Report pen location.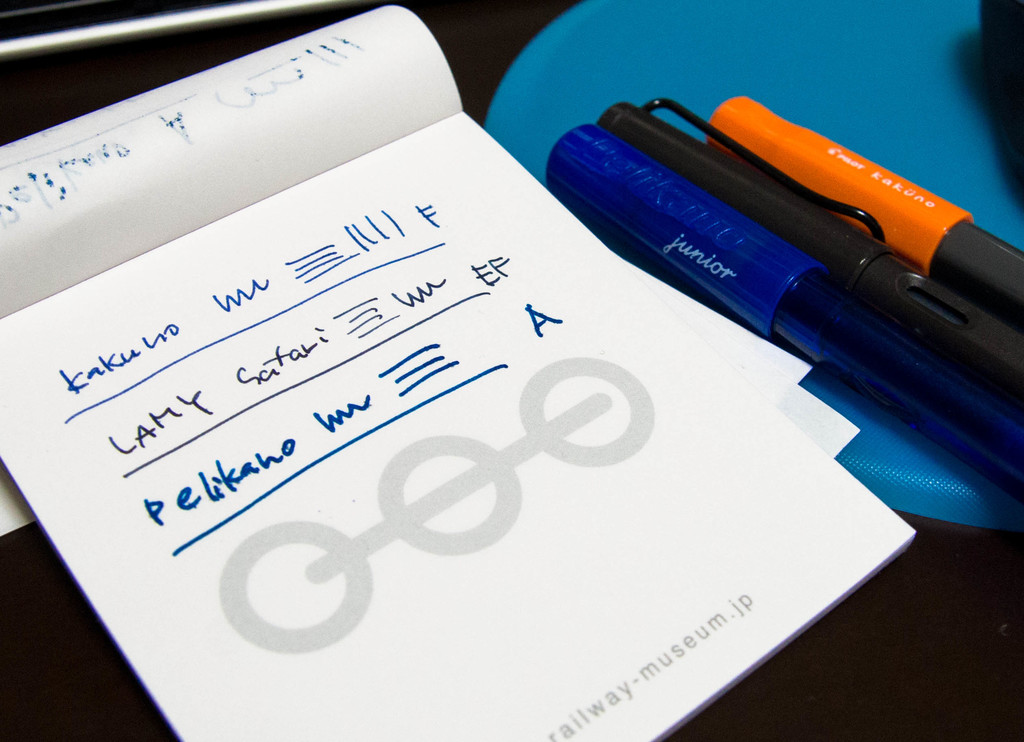
Report: x1=595 y1=93 x2=1020 y2=394.
